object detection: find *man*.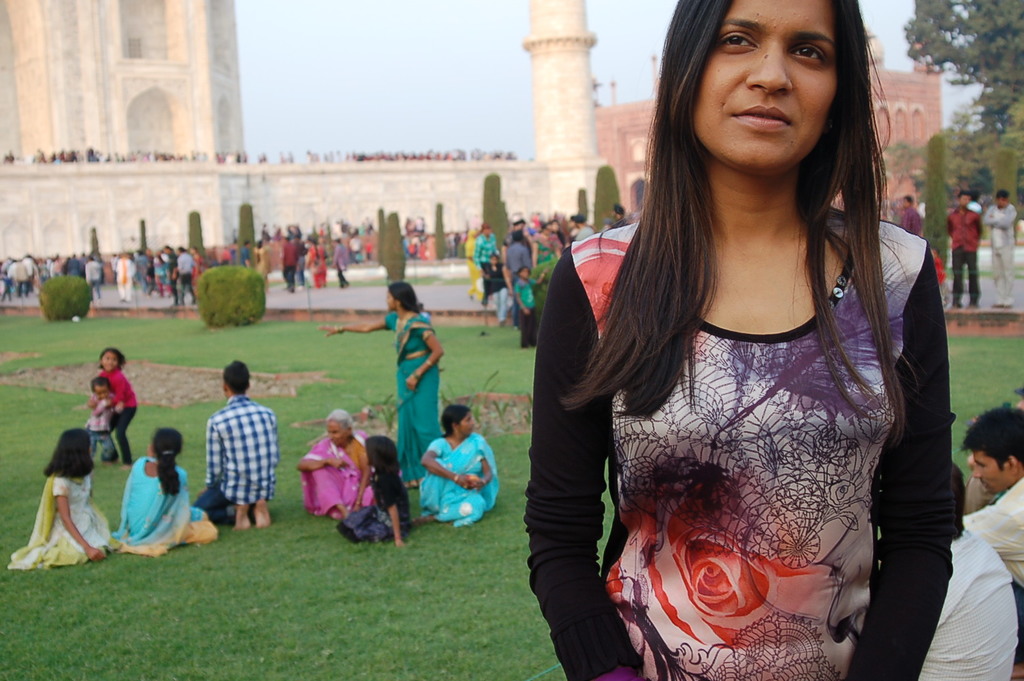
l=921, t=462, r=1017, b=680.
